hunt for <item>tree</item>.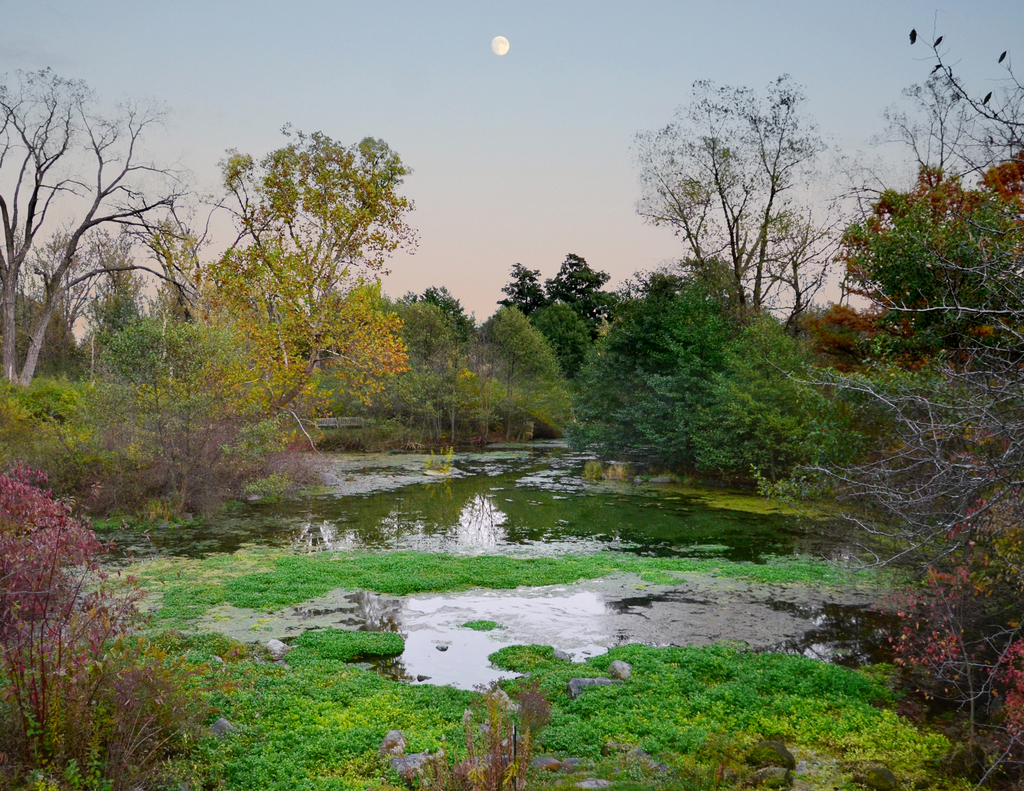
Hunted down at (left=770, top=312, right=1023, bottom=744).
